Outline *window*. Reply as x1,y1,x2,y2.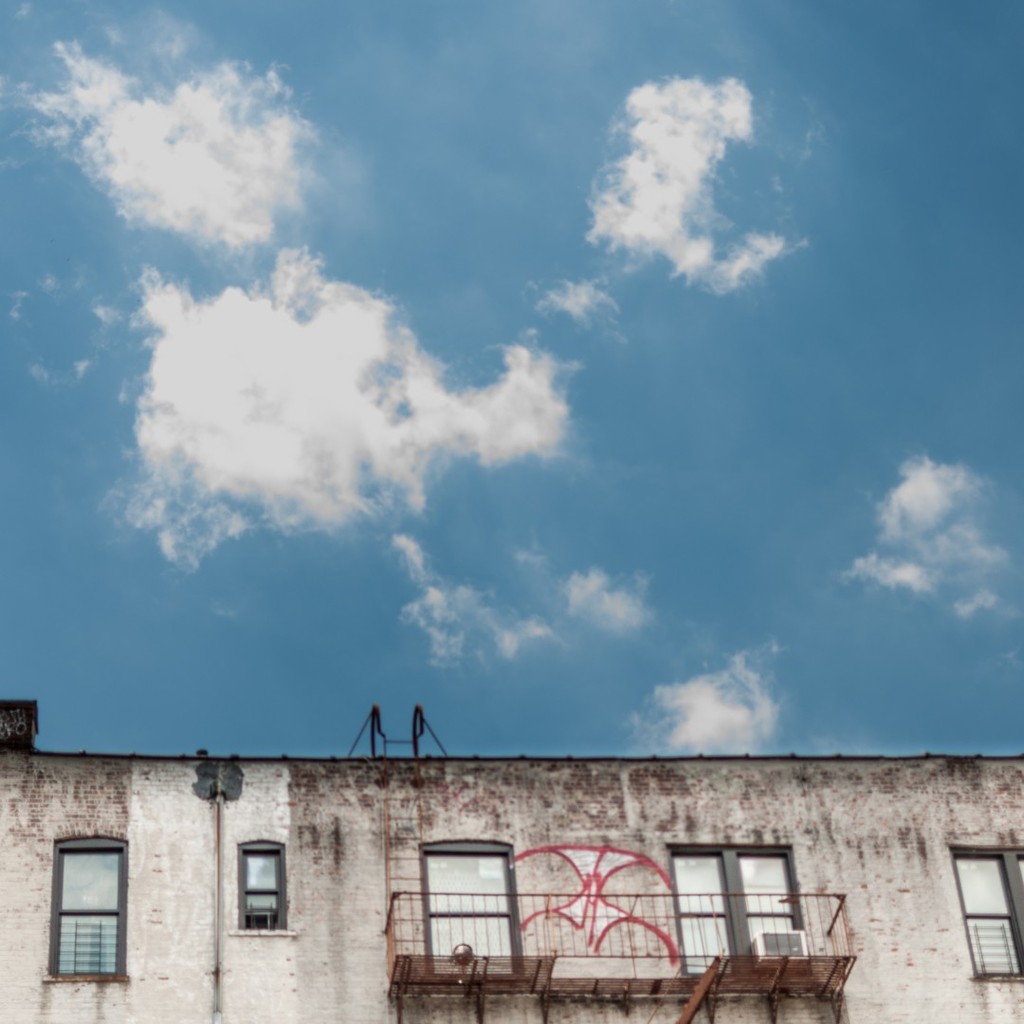
240,834,283,926.
